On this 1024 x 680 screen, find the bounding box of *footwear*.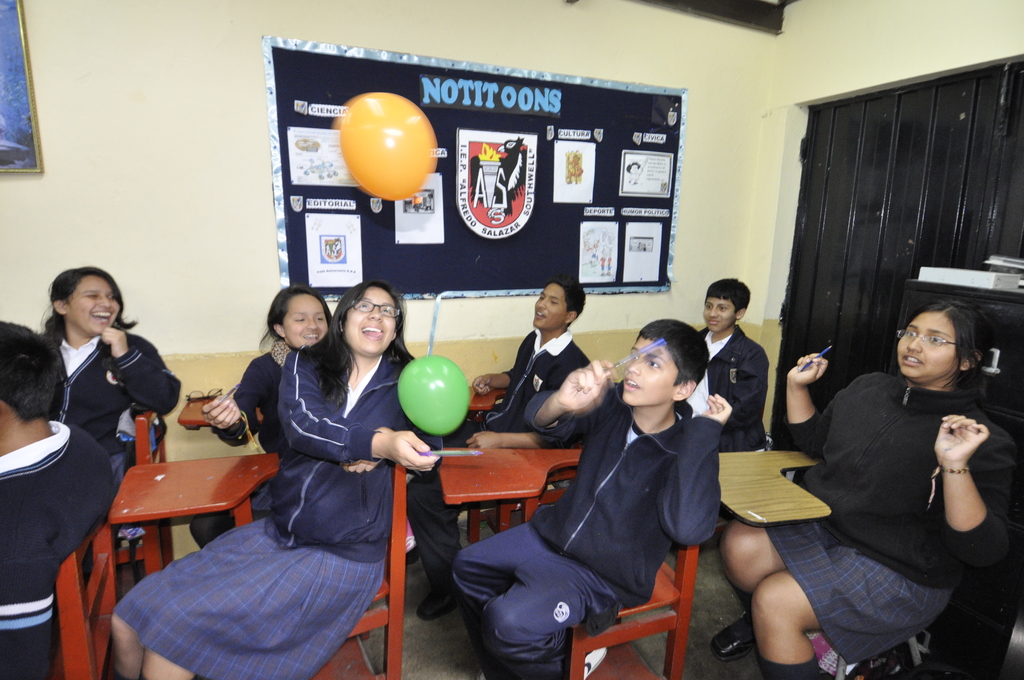
Bounding box: 412 582 465 620.
